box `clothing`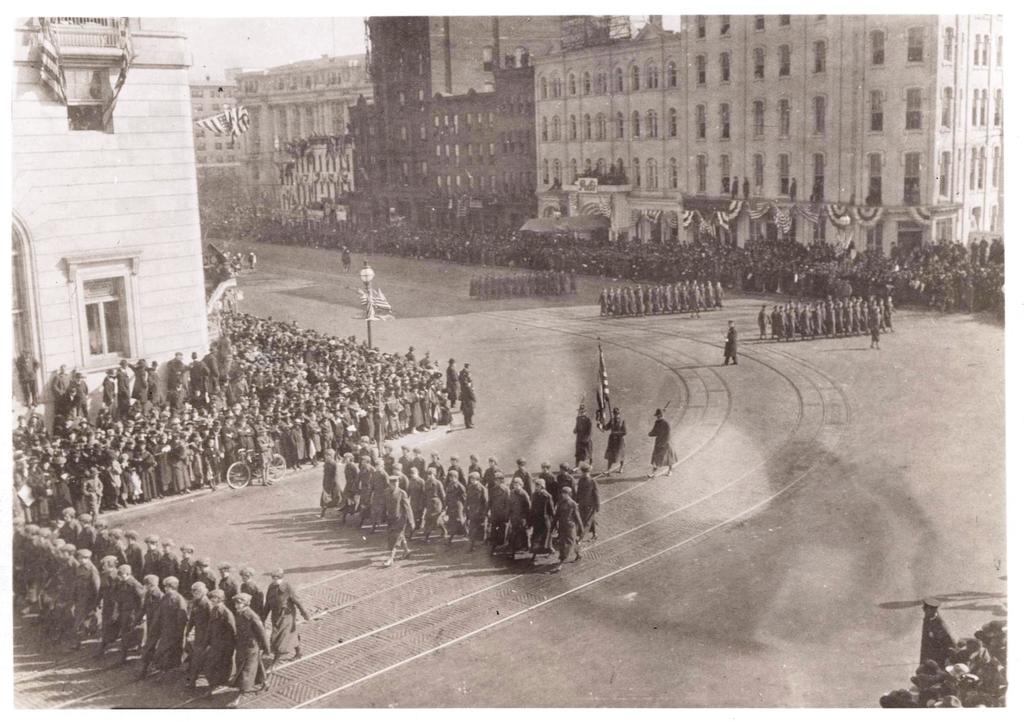
bbox(124, 464, 142, 500)
